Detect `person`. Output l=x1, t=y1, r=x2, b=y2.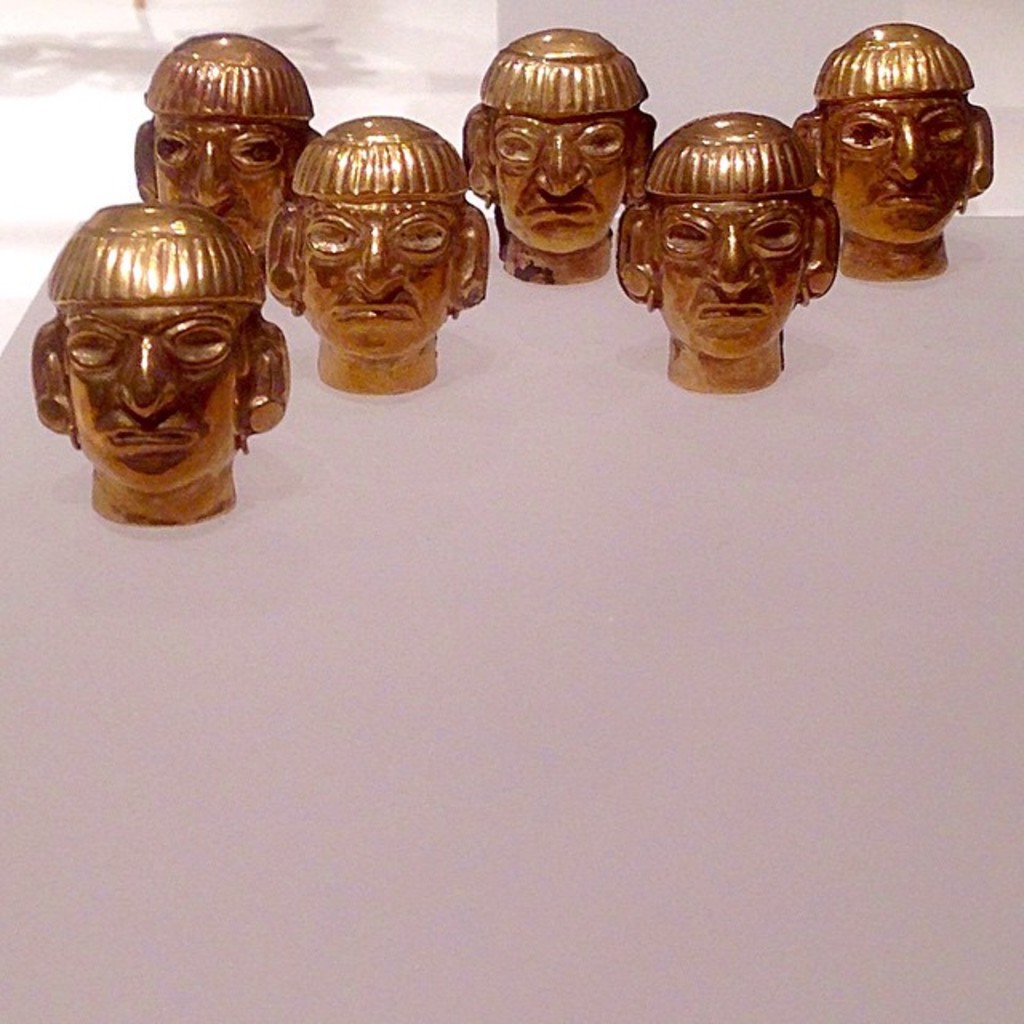
l=269, t=114, r=486, b=398.
